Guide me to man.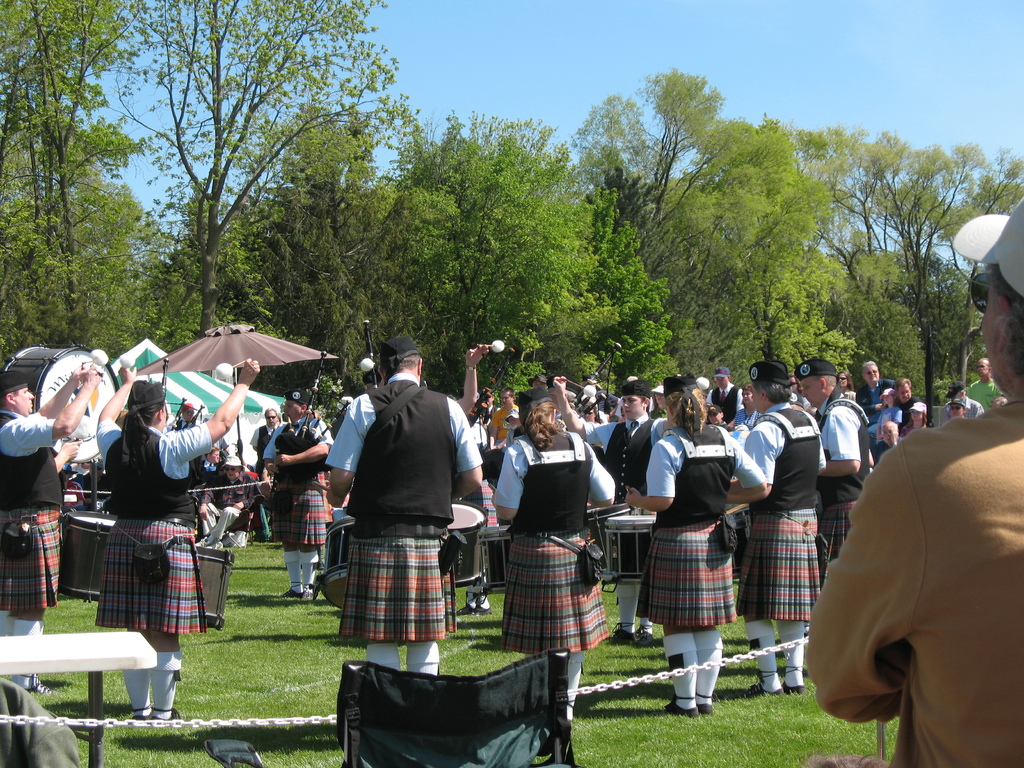
Guidance: l=168, t=401, r=201, b=438.
